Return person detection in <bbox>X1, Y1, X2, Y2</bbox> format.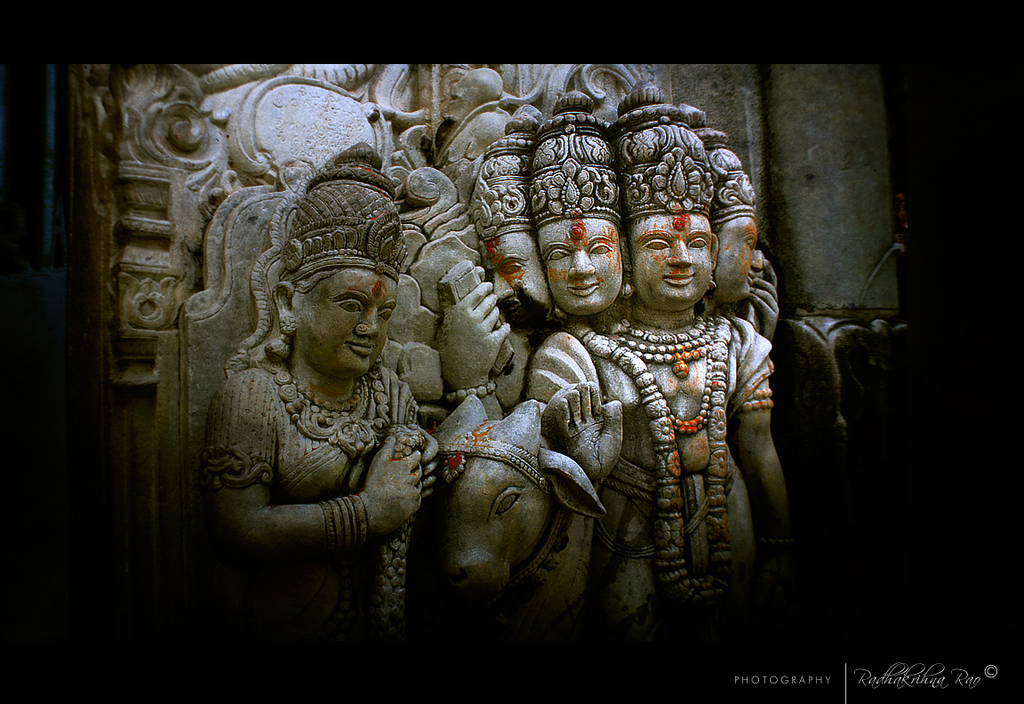
<bbox>469, 76, 792, 598</bbox>.
